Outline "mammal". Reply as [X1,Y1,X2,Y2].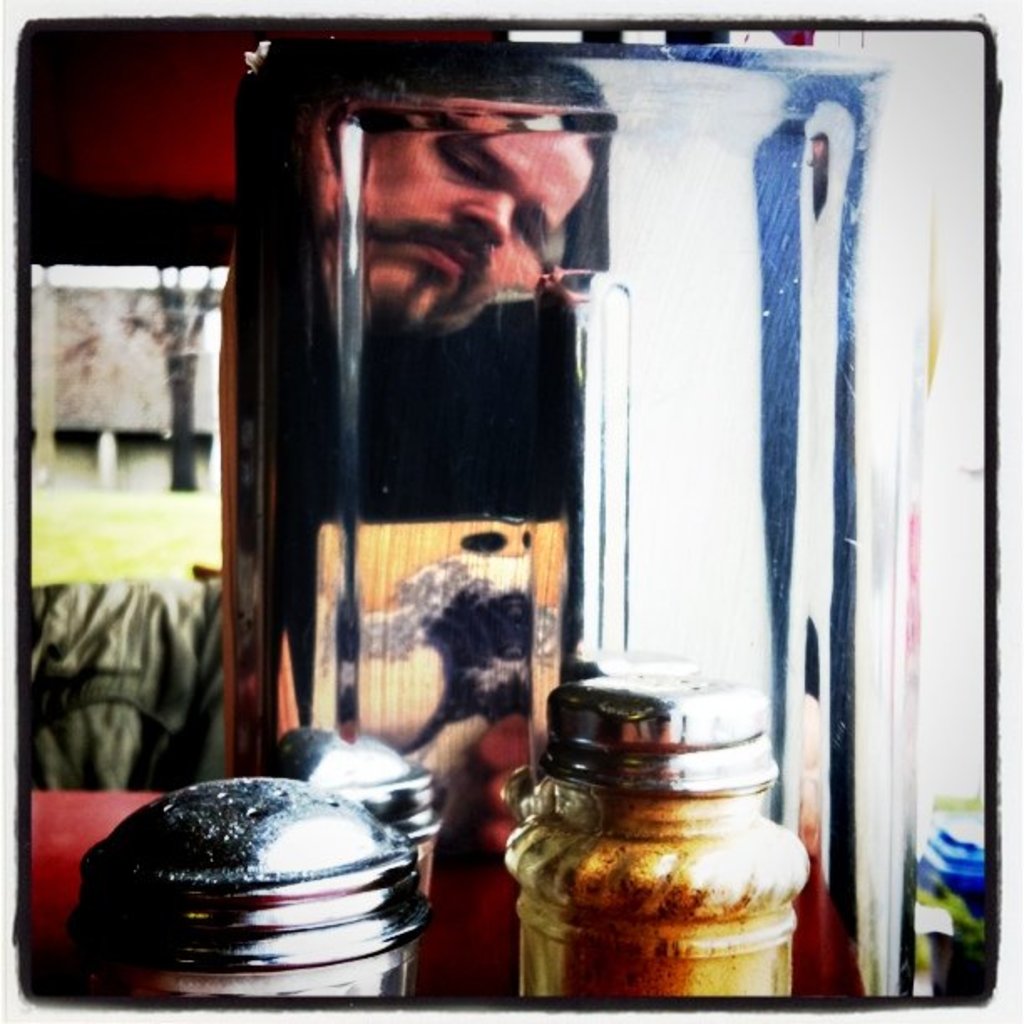
[214,17,664,368].
